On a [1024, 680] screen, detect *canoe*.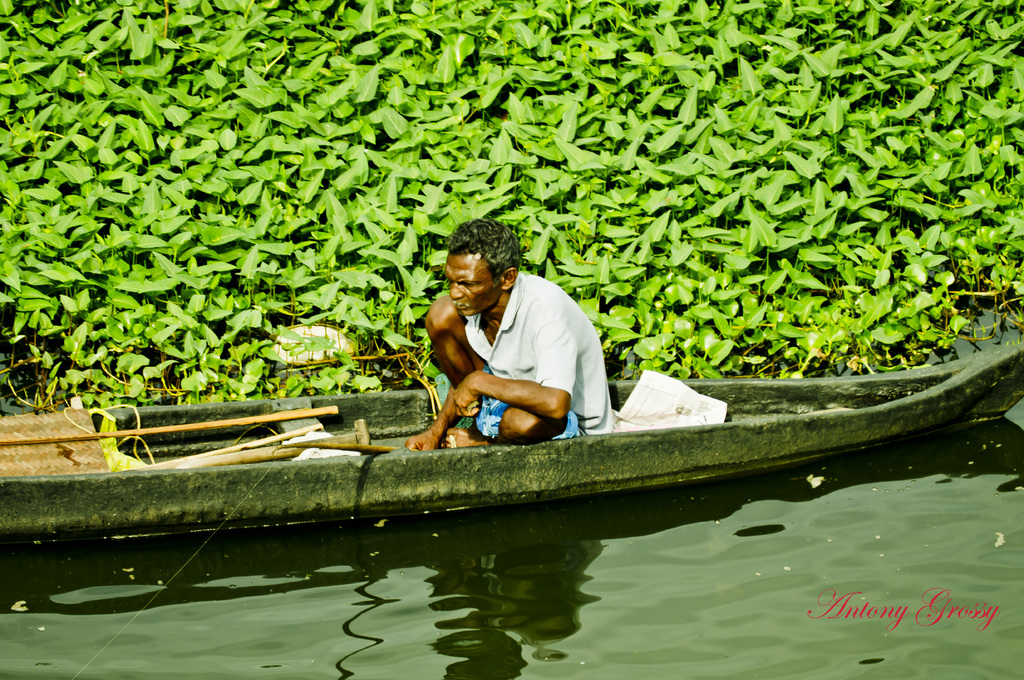
BBox(0, 341, 1023, 535).
